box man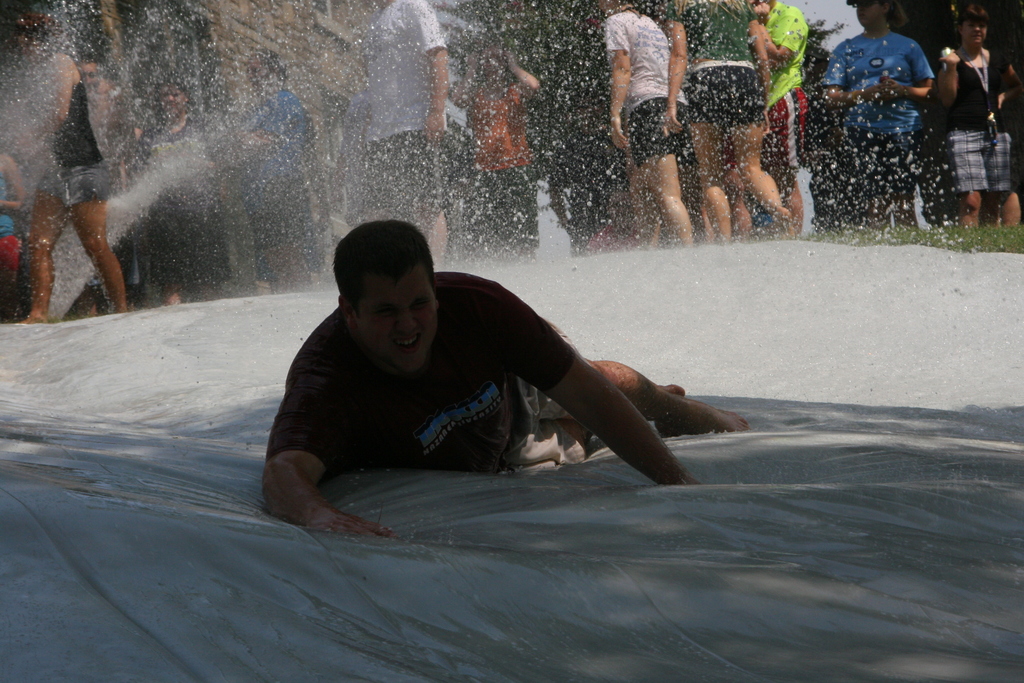
locate(354, 0, 451, 272)
